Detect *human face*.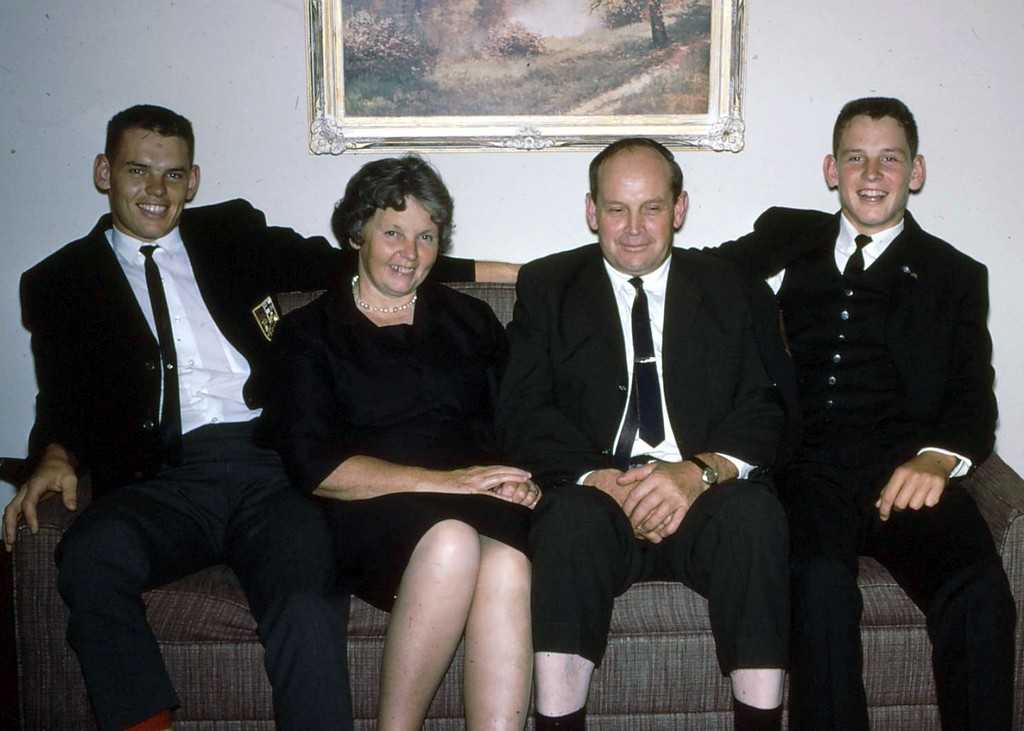
Detected at bbox=[109, 133, 189, 241].
